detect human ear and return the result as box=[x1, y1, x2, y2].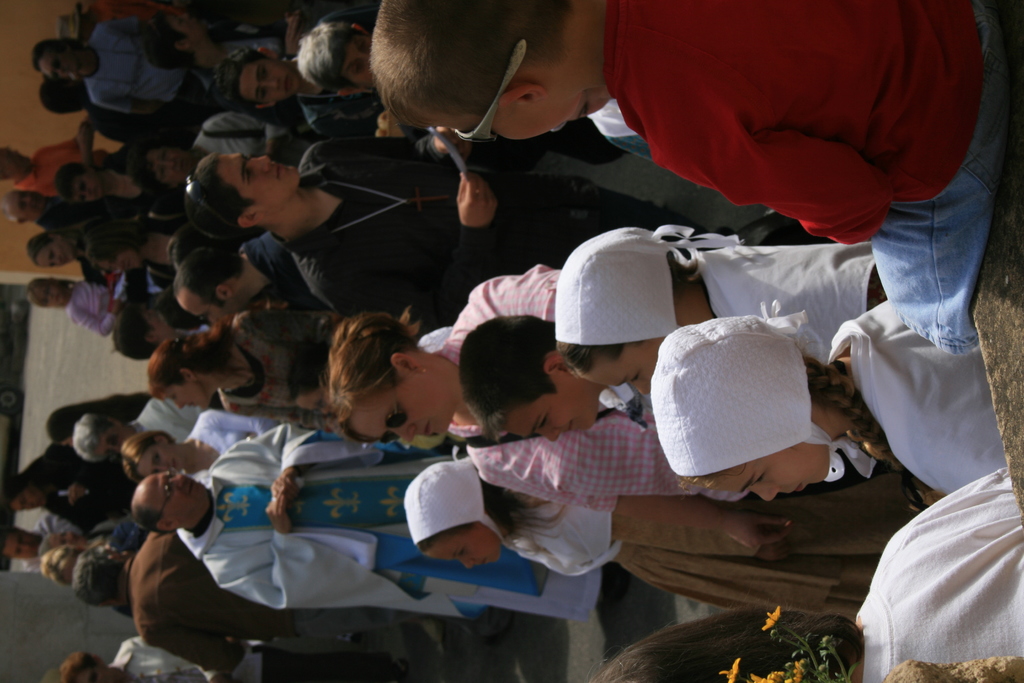
box=[214, 287, 232, 296].
